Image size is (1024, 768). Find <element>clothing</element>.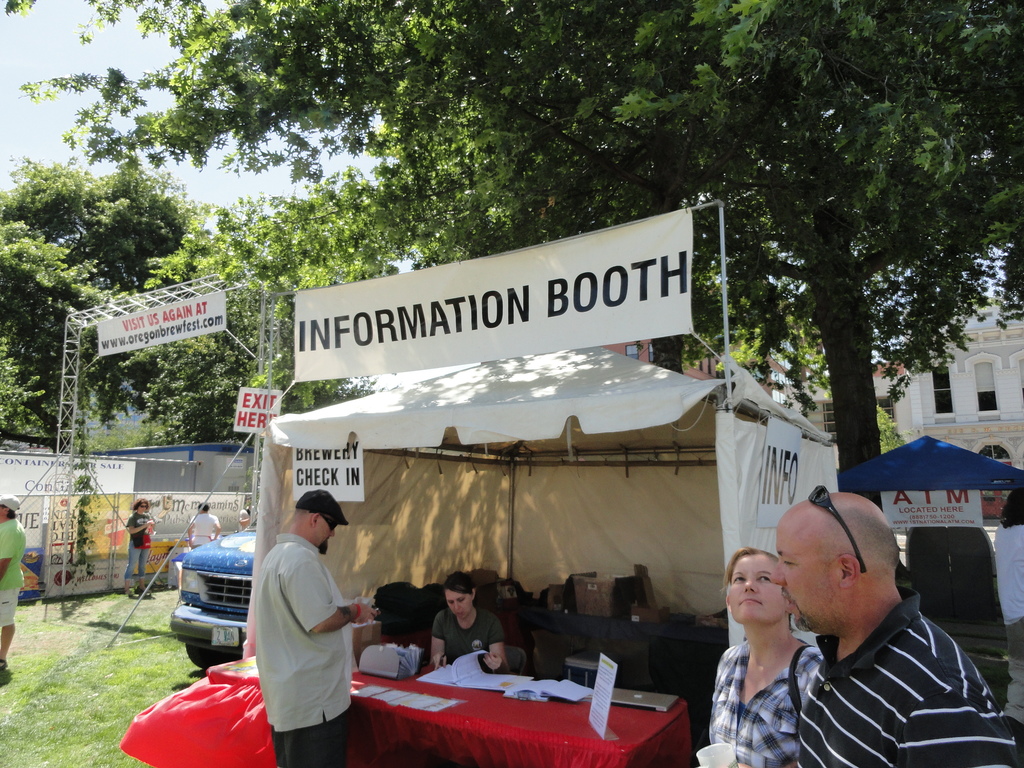
detection(998, 522, 1023, 636).
